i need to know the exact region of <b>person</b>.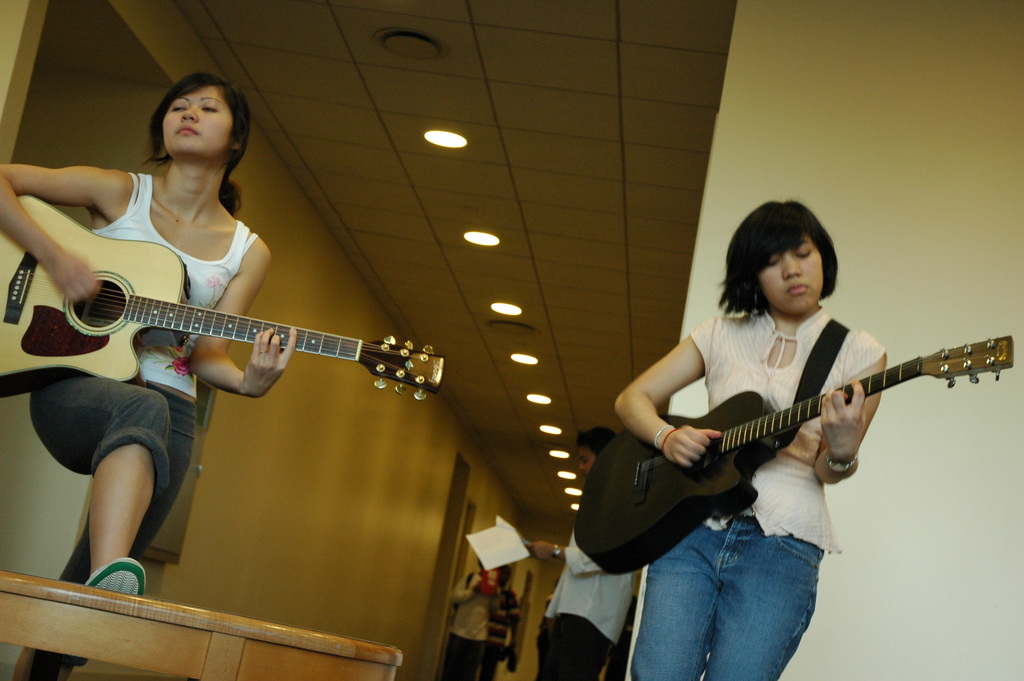
Region: <bbox>515, 427, 663, 680</bbox>.
